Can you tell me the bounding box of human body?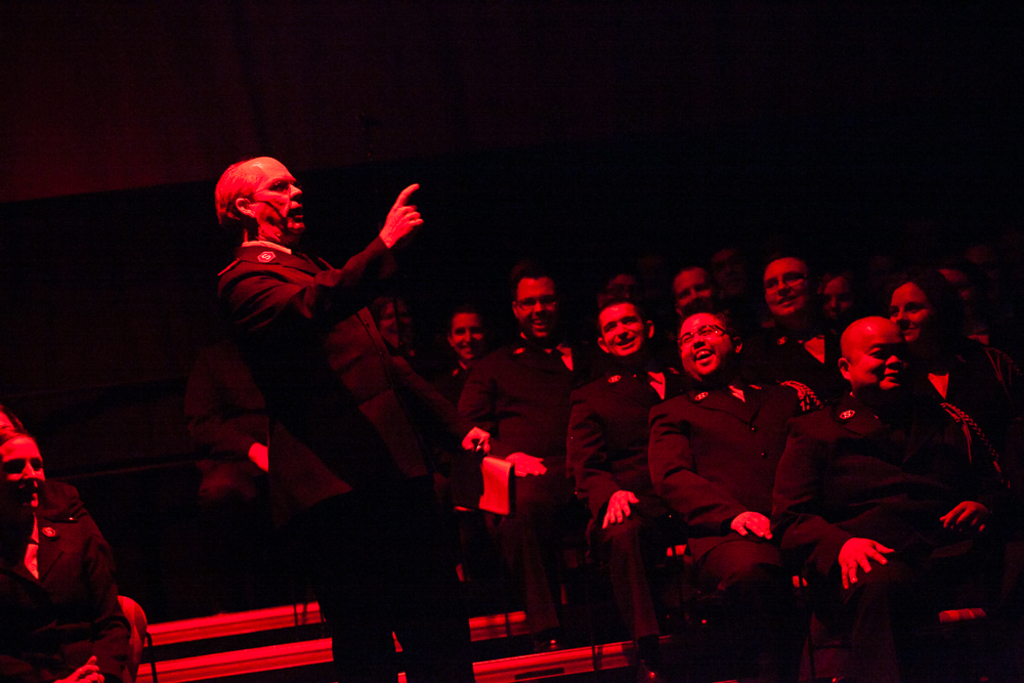
<box>182,121,433,606</box>.
